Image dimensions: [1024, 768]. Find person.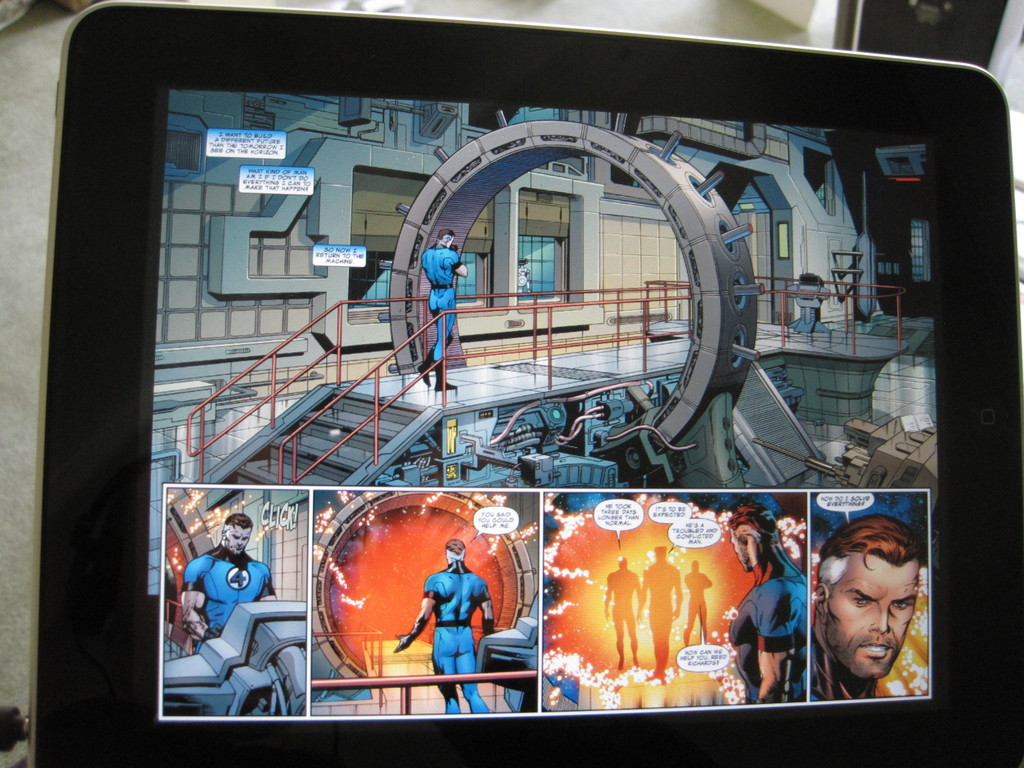
(left=726, top=501, right=805, bottom=703).
